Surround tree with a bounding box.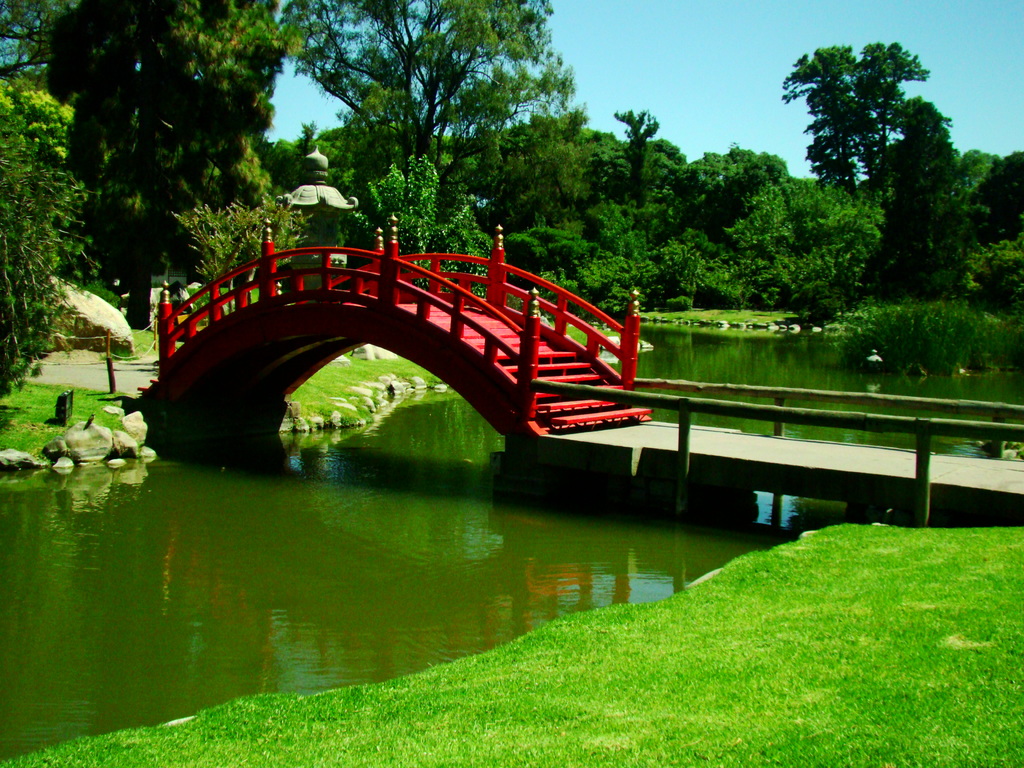
l=285, t=0, r=567, b=198.
